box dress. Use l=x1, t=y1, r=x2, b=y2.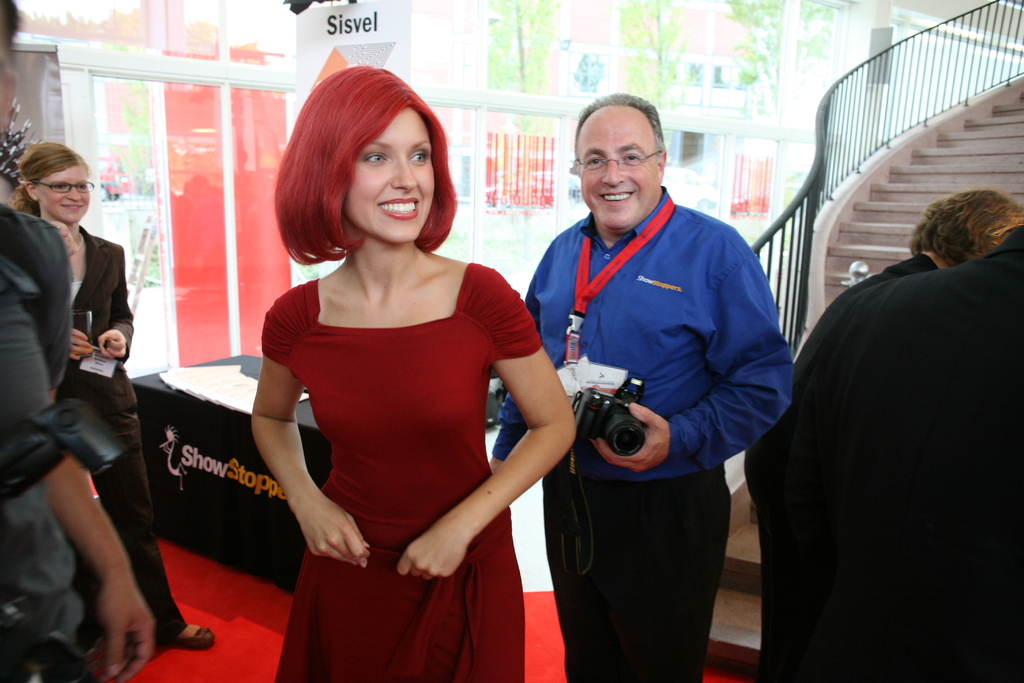
l=257, t=261, r=540, b=682.
